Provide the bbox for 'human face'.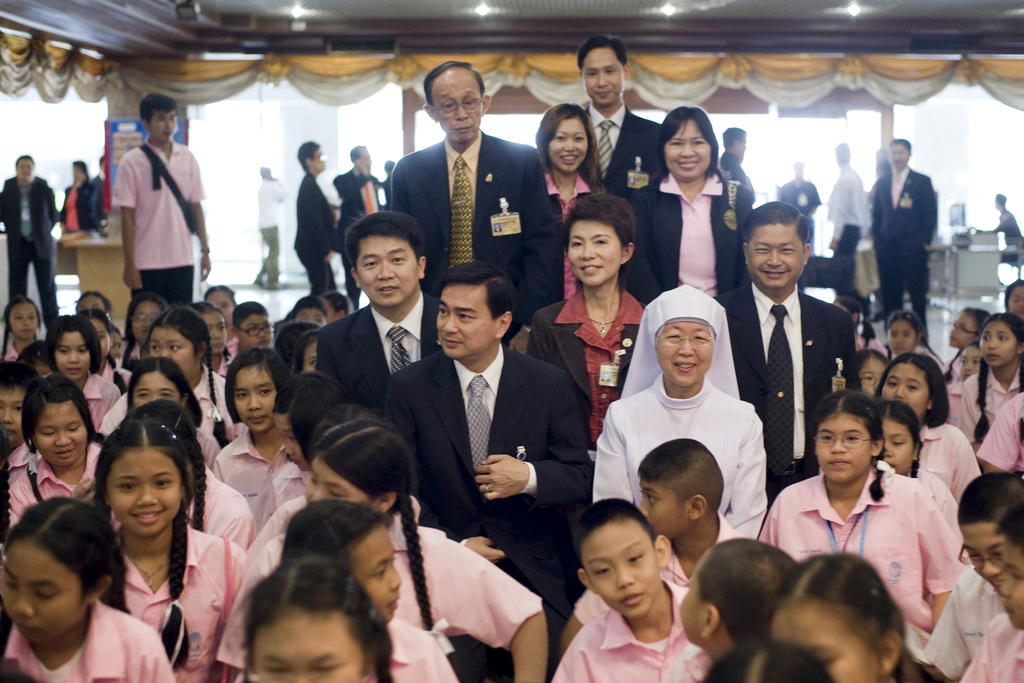
x1=235 y1=366 x2=273 y2=436.
